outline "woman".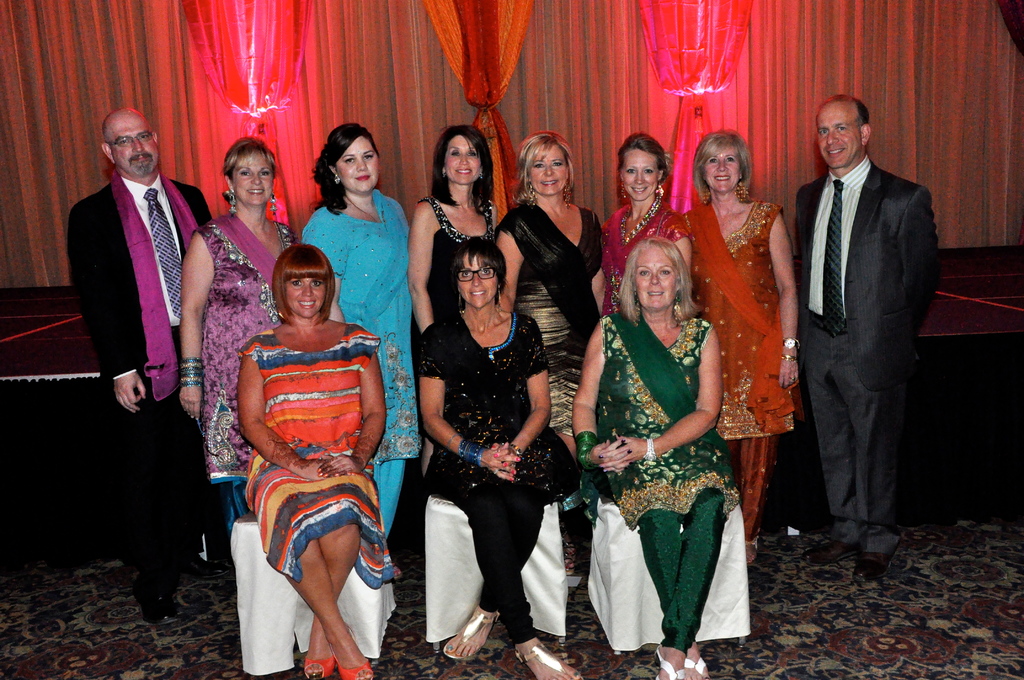
Outline: {"x1": 237, "y1": 241, "x2": 390, "y2": 679}.
